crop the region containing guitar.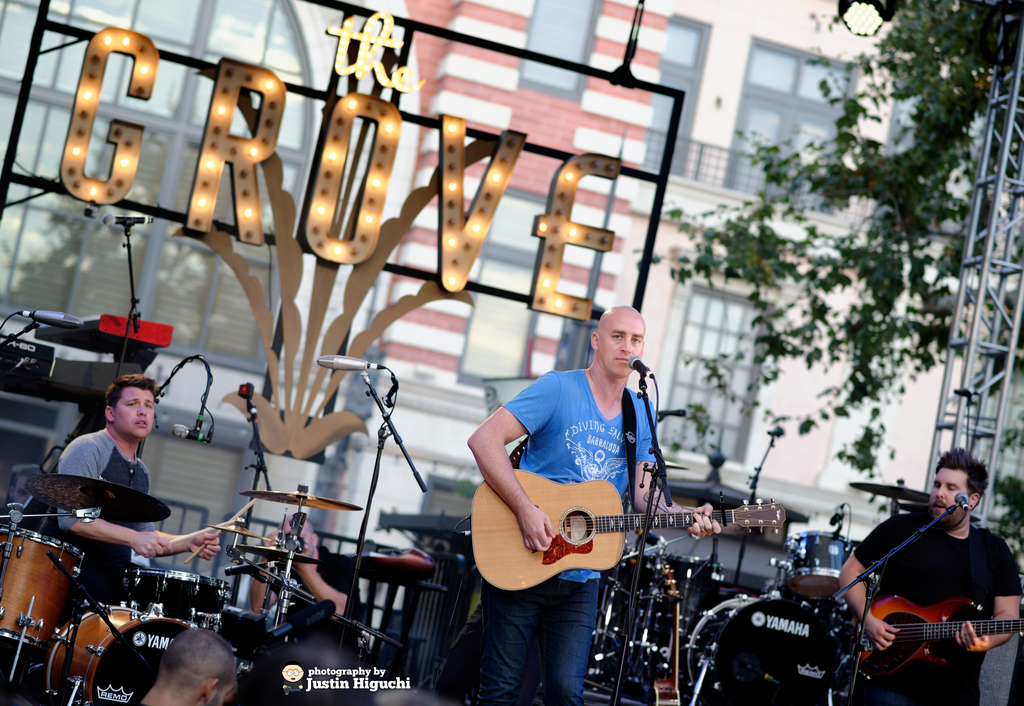
Crop region: l=471, t=467, r=787, b=589.
